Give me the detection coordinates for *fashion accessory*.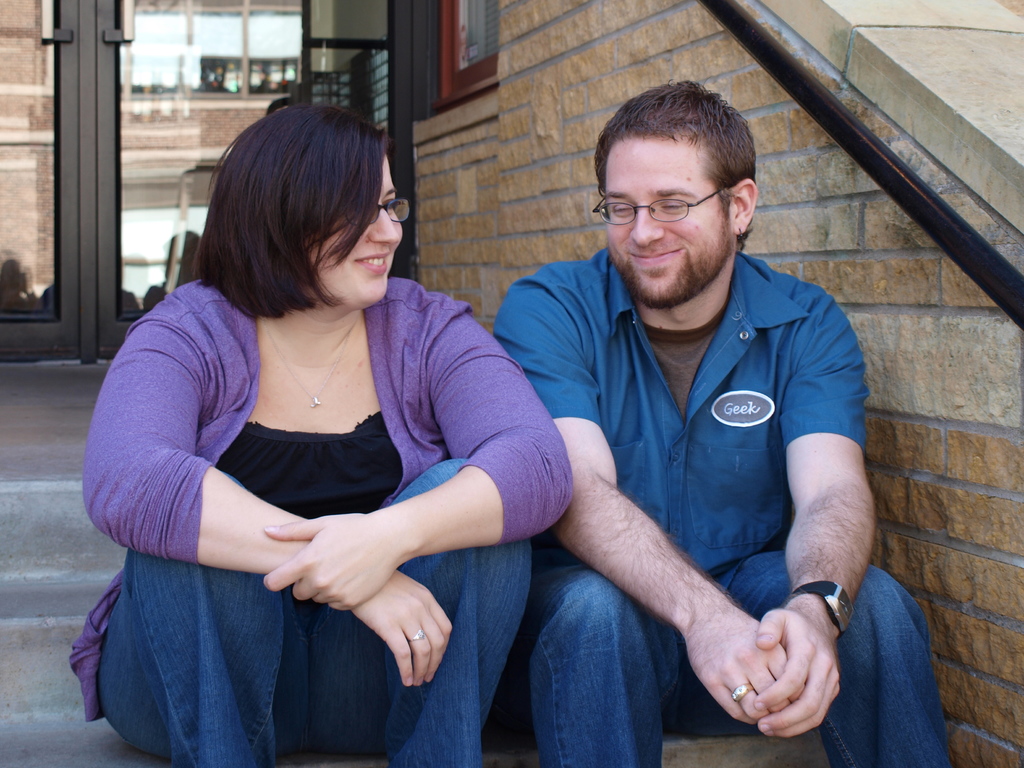
(x1=726, y1=689, x2=750, y2=699).
